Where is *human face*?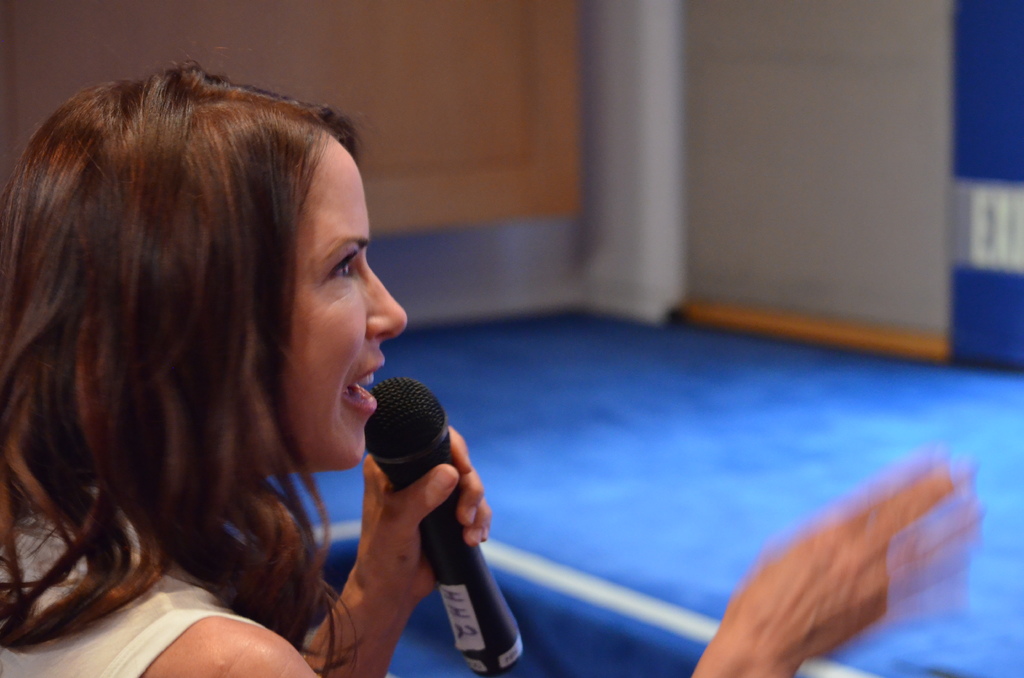
x1=285 y1=137 x2=409 y2=469.
